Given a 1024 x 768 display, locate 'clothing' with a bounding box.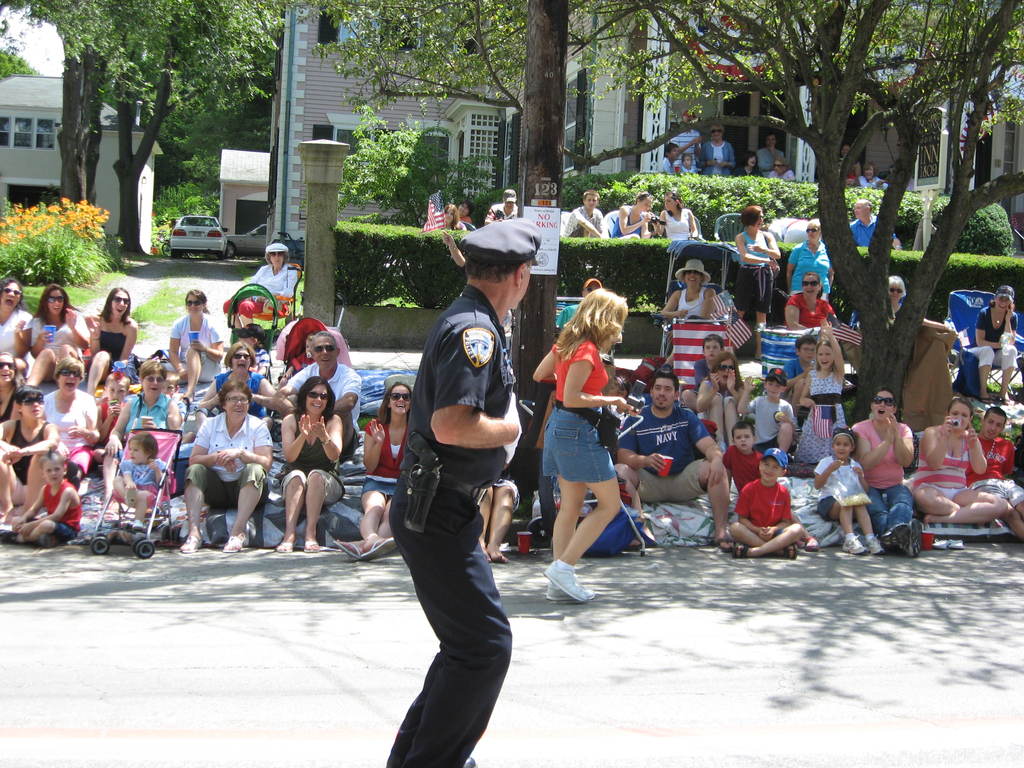
Located: bbox=(849, 220, 897, 252).
